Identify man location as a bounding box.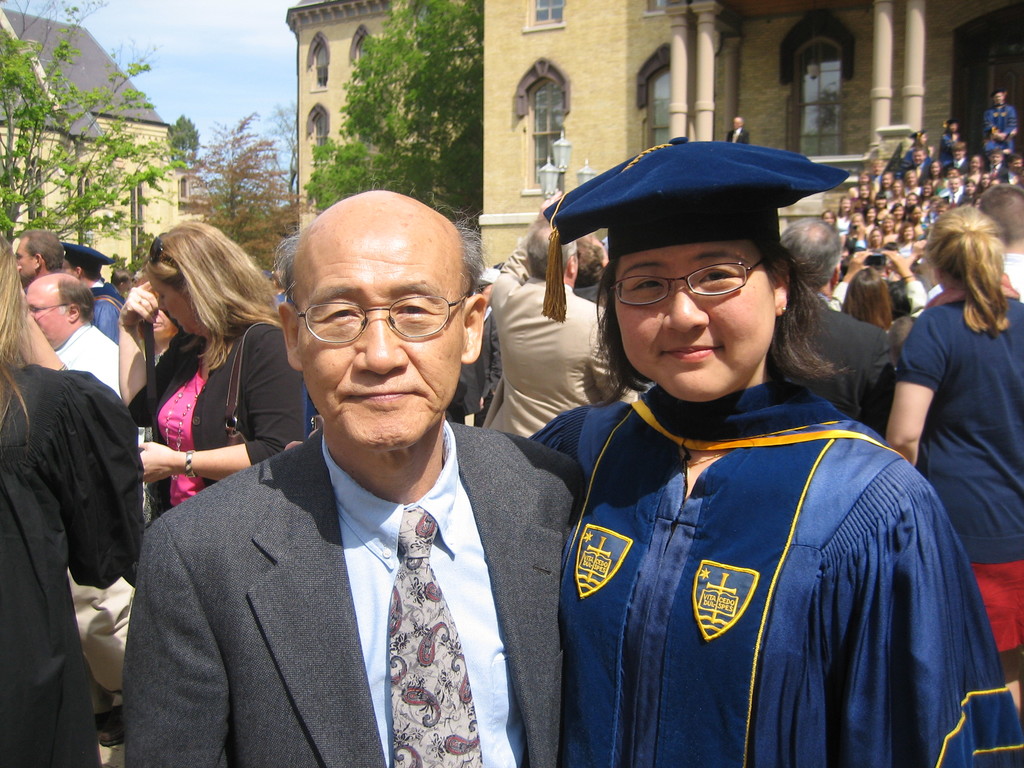
<region>11, 227, 62, 287</region>.
